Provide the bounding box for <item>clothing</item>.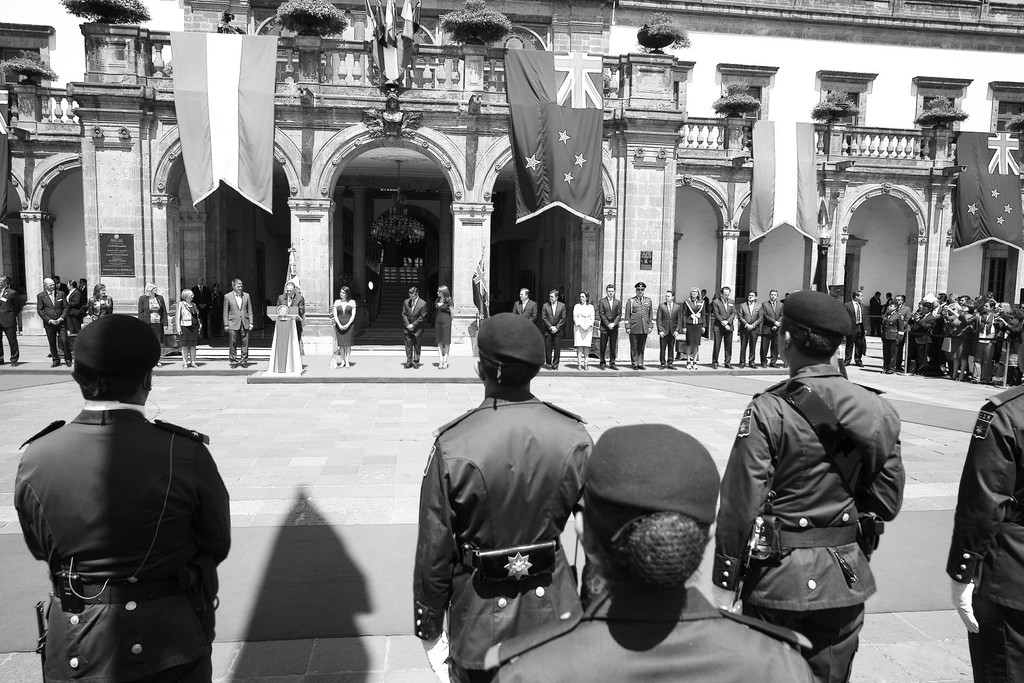
715 295 736 367.
